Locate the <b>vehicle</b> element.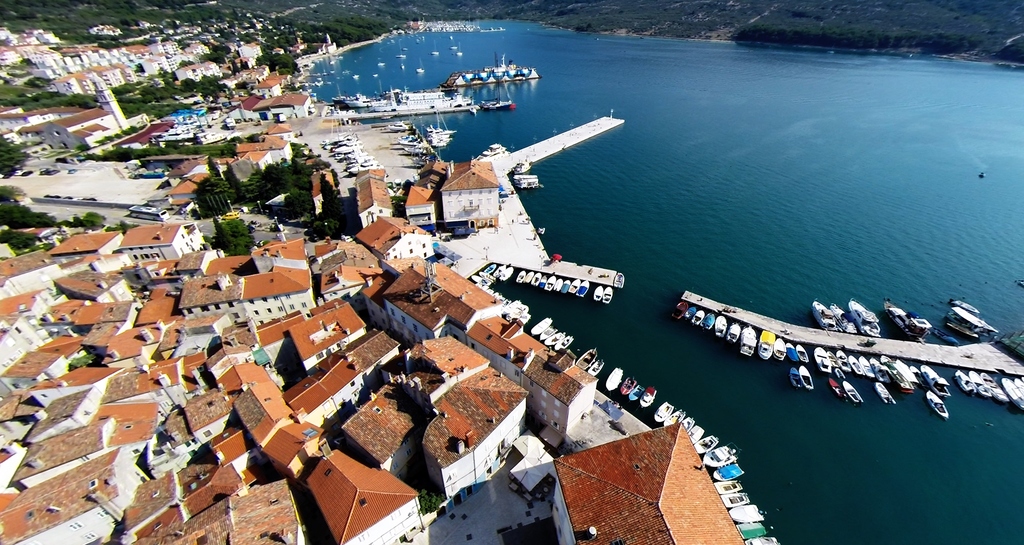
Element bbox: (x1=877, y1=298, x2=931, y2=344).
